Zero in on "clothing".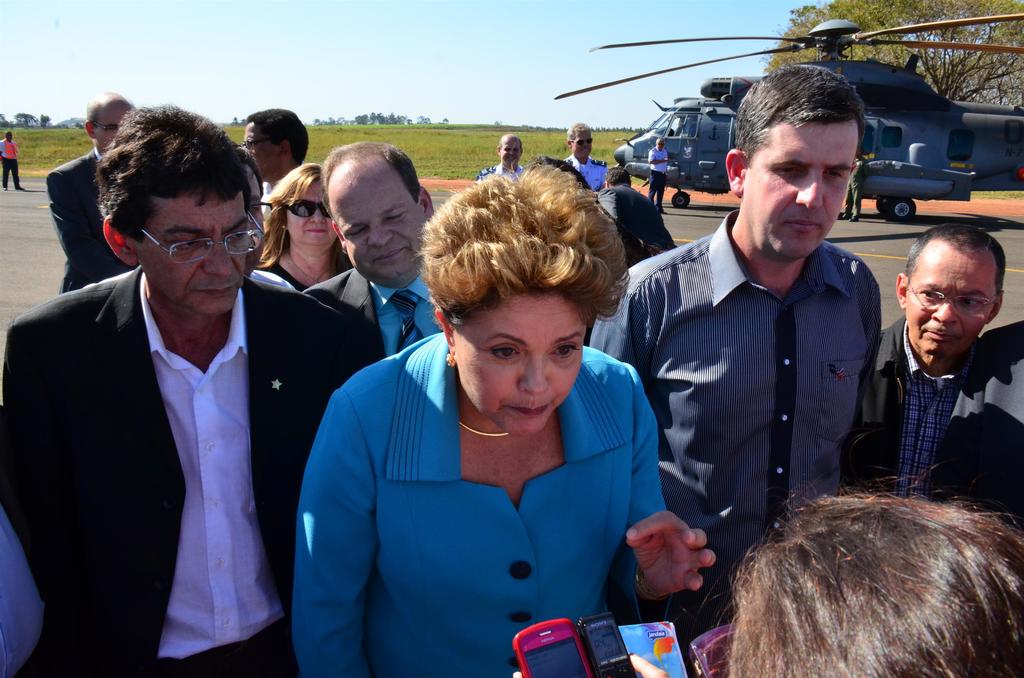
Zeroed in: 296:328:669:677.
